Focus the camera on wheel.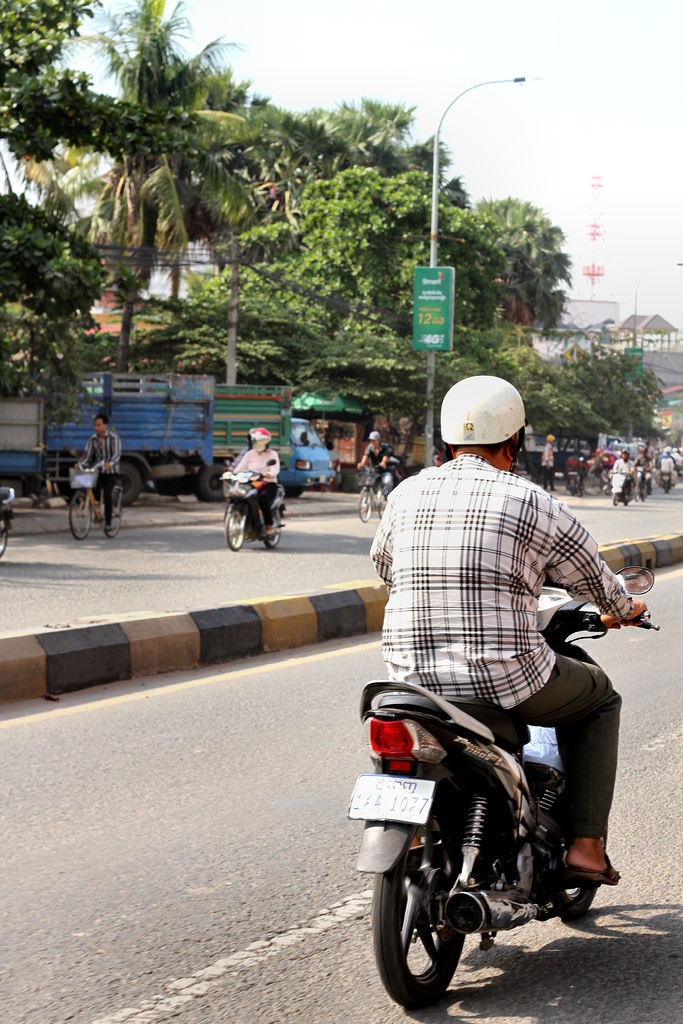
Focus region: <region>202, 462, 226, 497</region>.
